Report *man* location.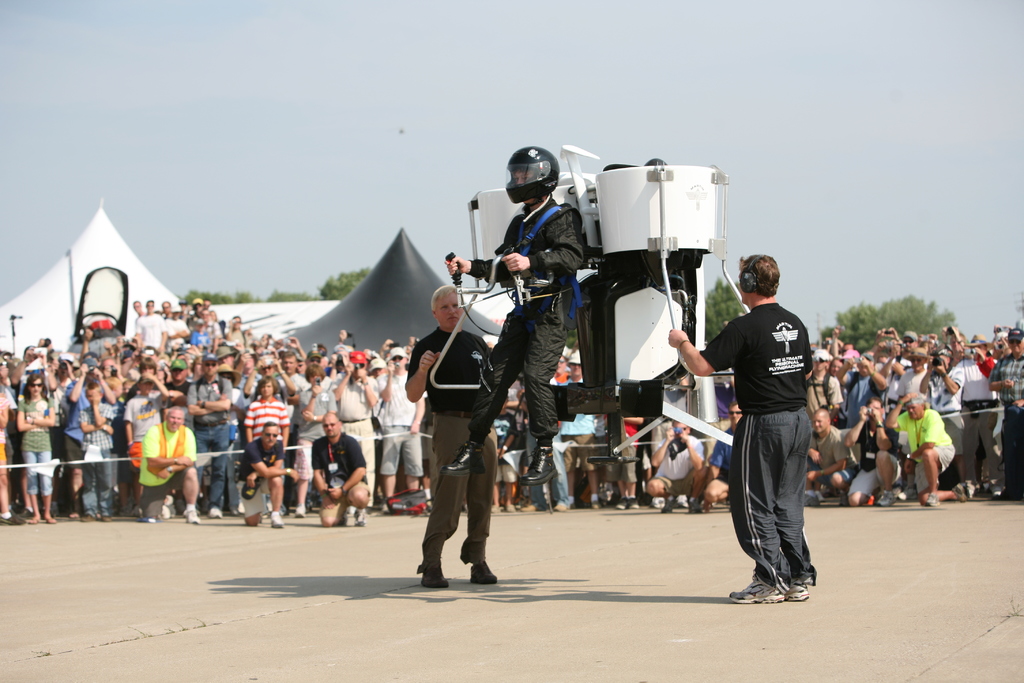
Report: select_region(700, 401, 746, 498).
